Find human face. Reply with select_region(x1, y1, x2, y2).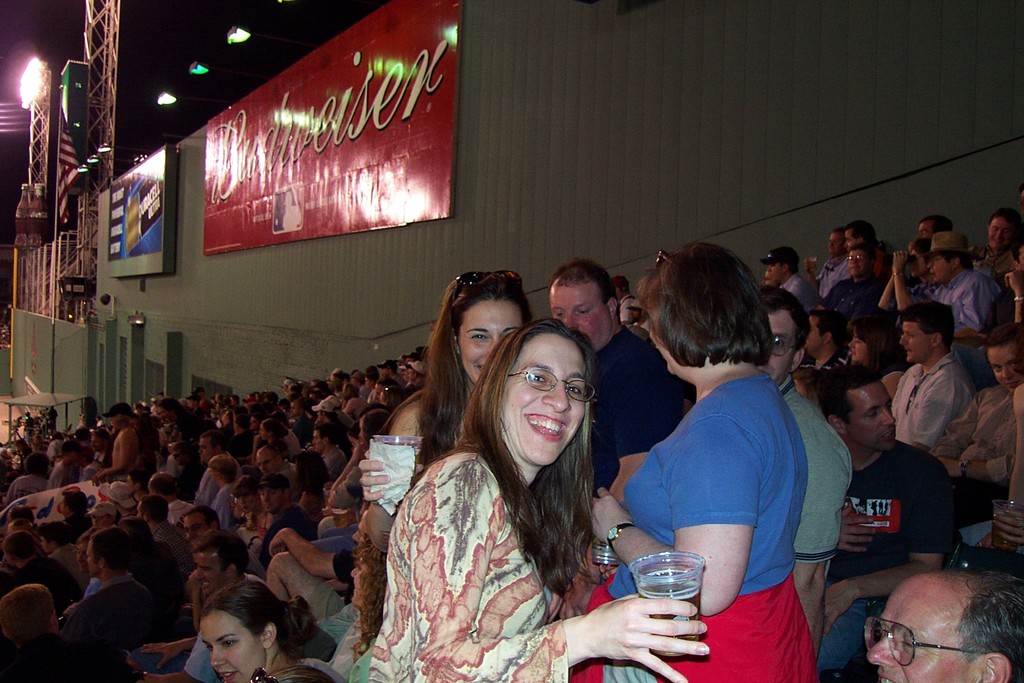
select_region(762, 308, 795, 388).
